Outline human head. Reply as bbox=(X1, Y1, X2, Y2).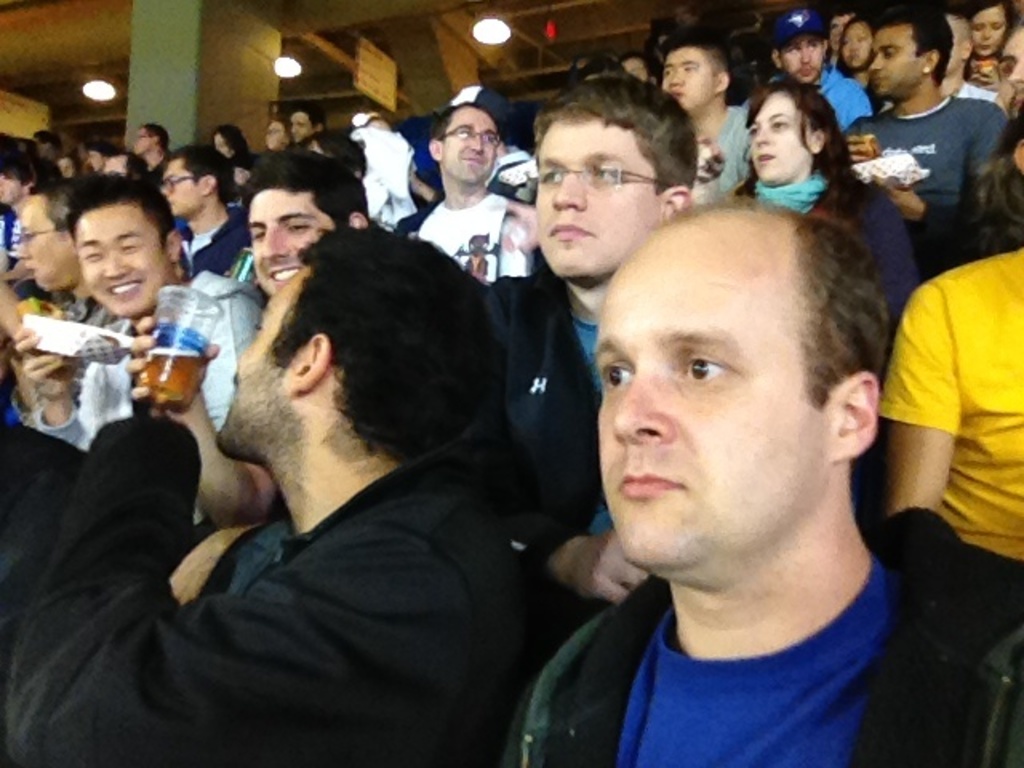
bbox=(30, 130, 59, 158).
